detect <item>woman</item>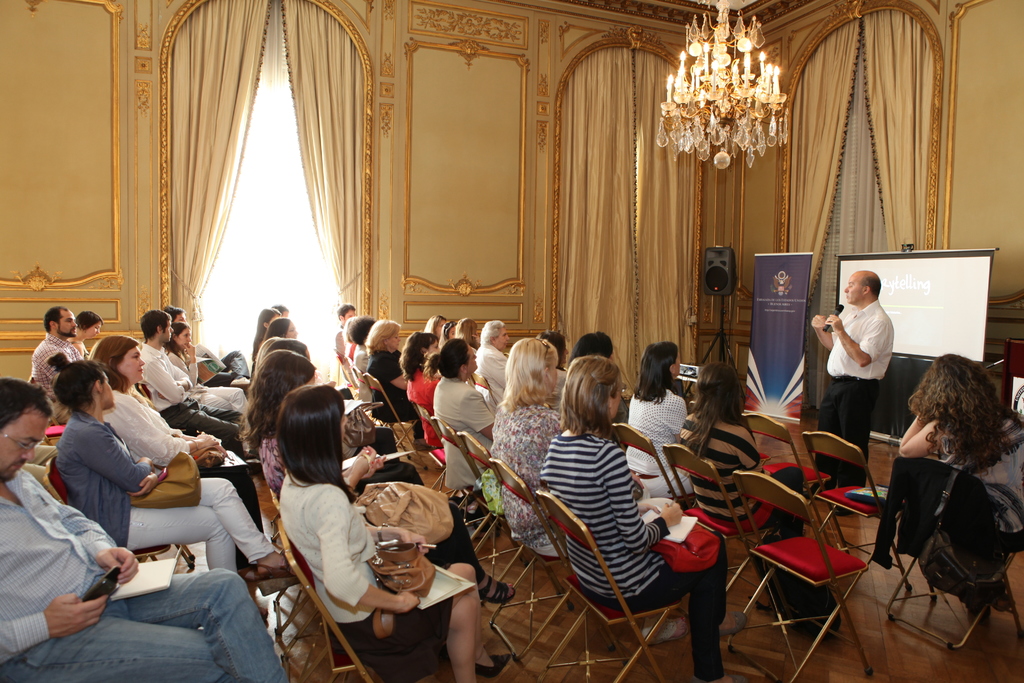
bbox(489, 336, 566, 550)
